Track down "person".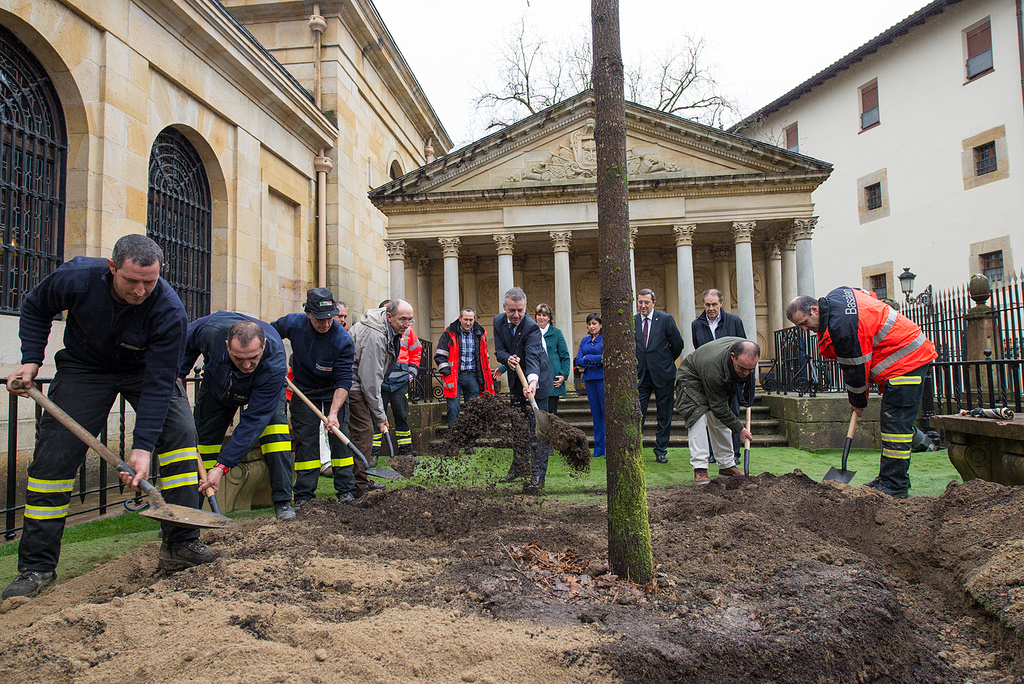
Tracked to [x1=689, y1=288, x2=747, y2=465].
